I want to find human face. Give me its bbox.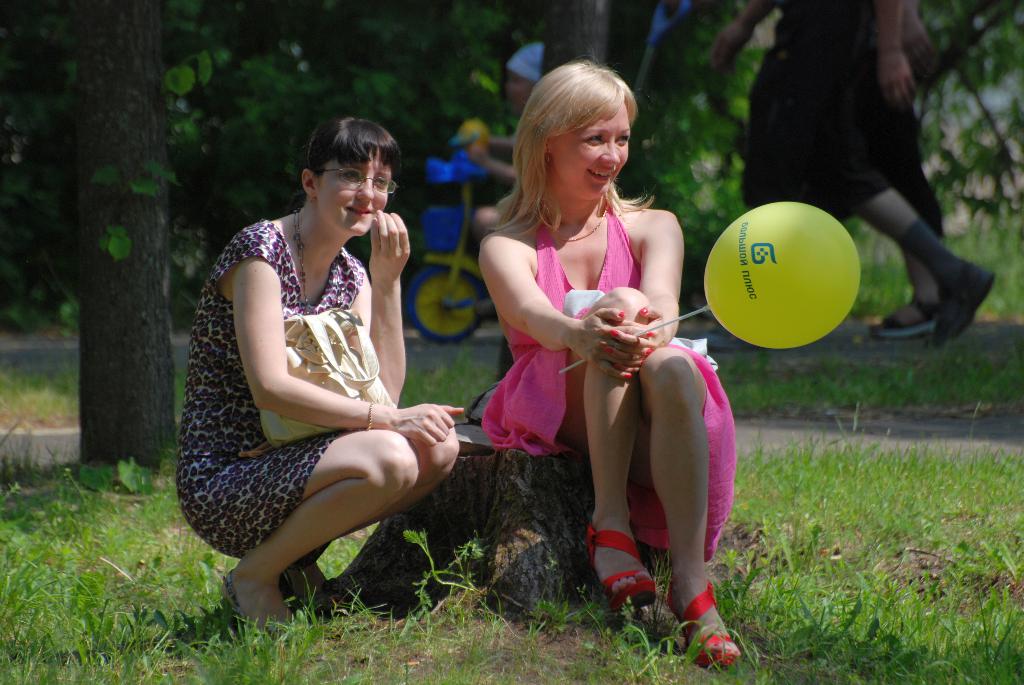
(557, 106, 629, 198).
